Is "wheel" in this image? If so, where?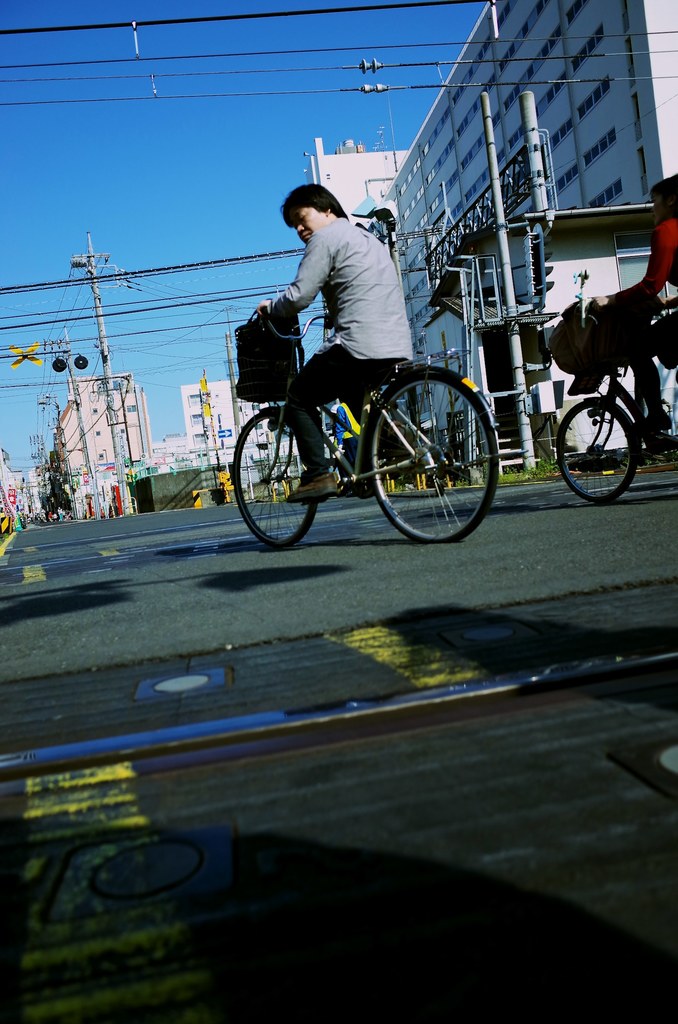
Yes, at (235,405,322,545).
